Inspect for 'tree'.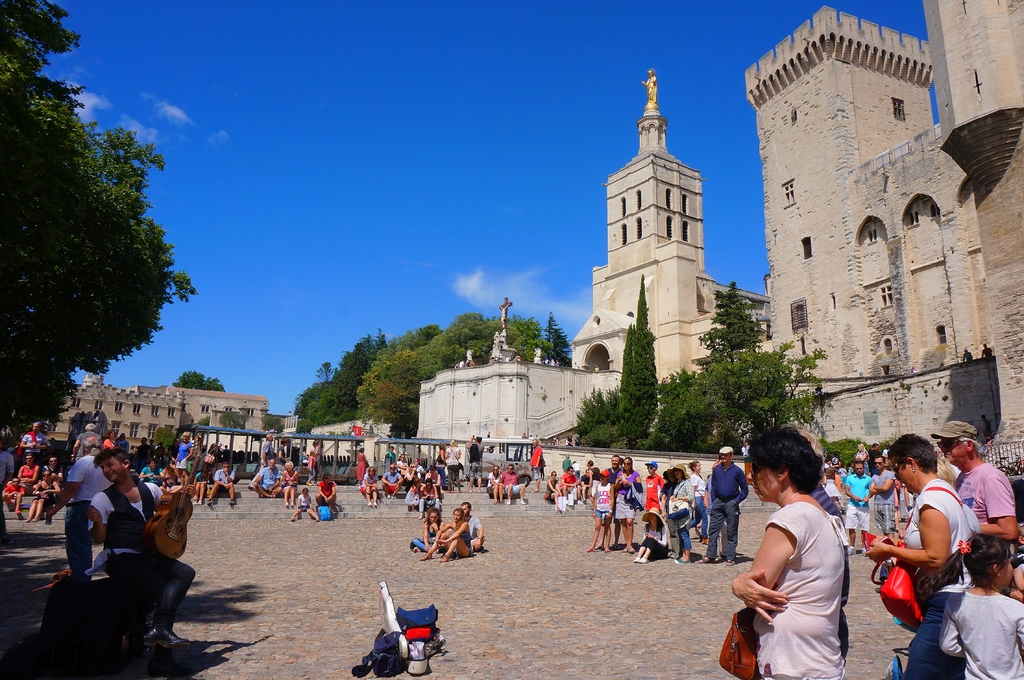
Inspection: locate(0, 0, 196, 454).
